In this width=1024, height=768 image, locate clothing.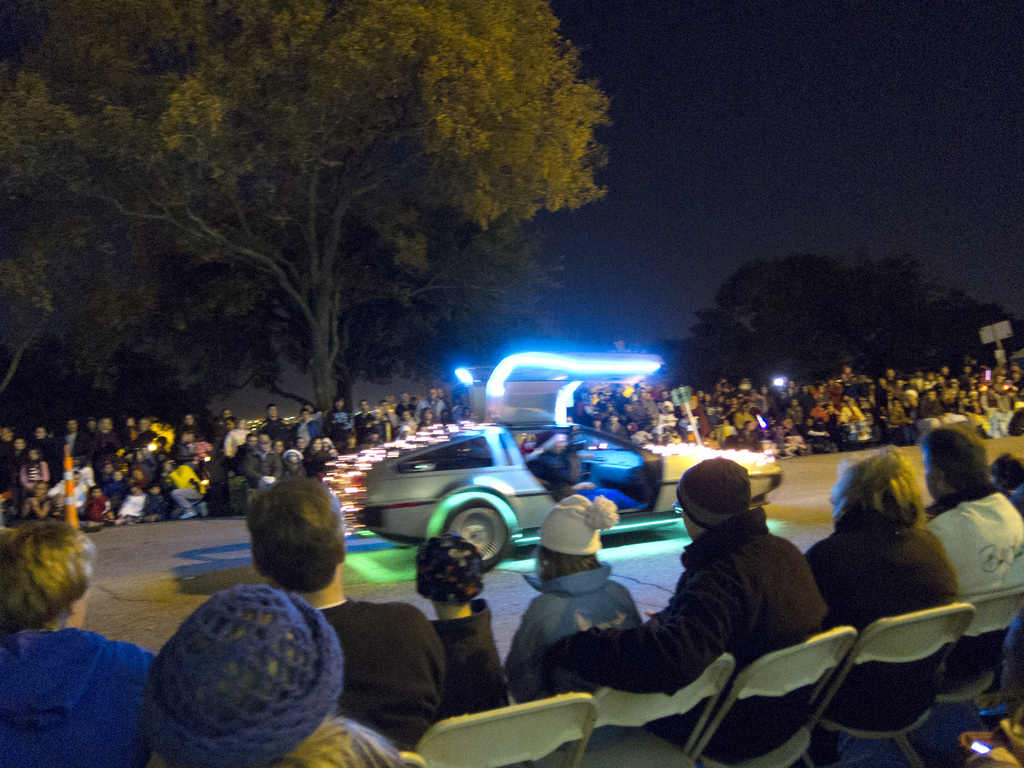
Bounding box: [234, 442, 247, 469].
